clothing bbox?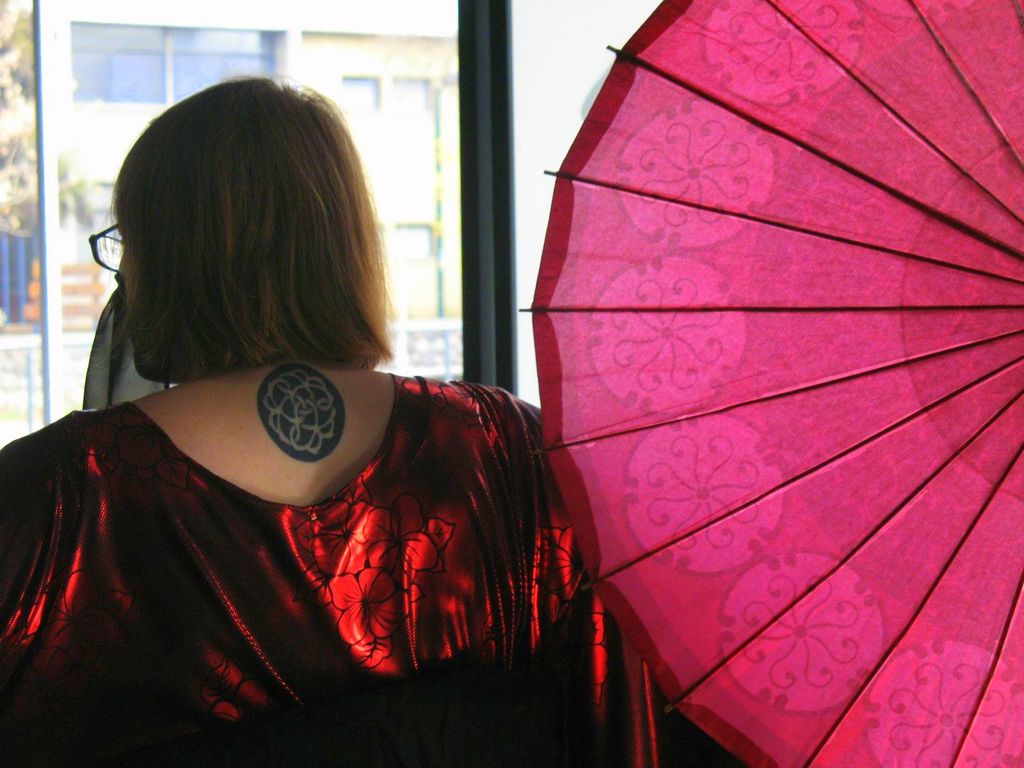
{"x1": 31, "y1": 328, "x2": 567, "y2": 733}
